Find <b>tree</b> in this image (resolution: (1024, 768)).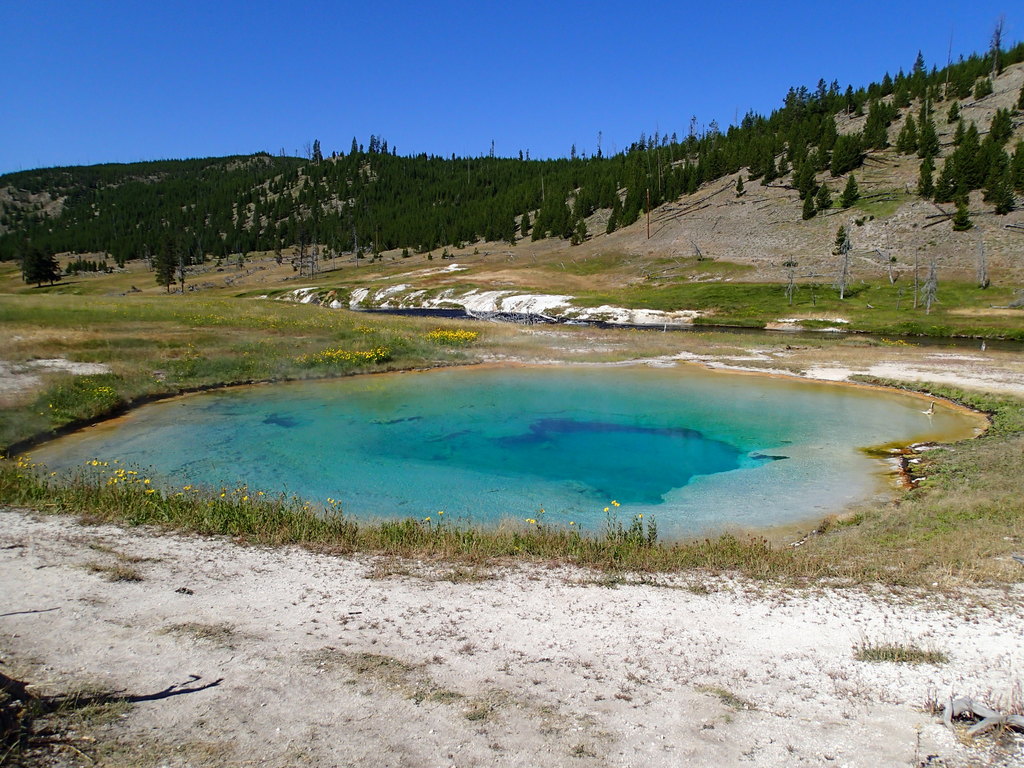
box(148, 227, 186, 286).
